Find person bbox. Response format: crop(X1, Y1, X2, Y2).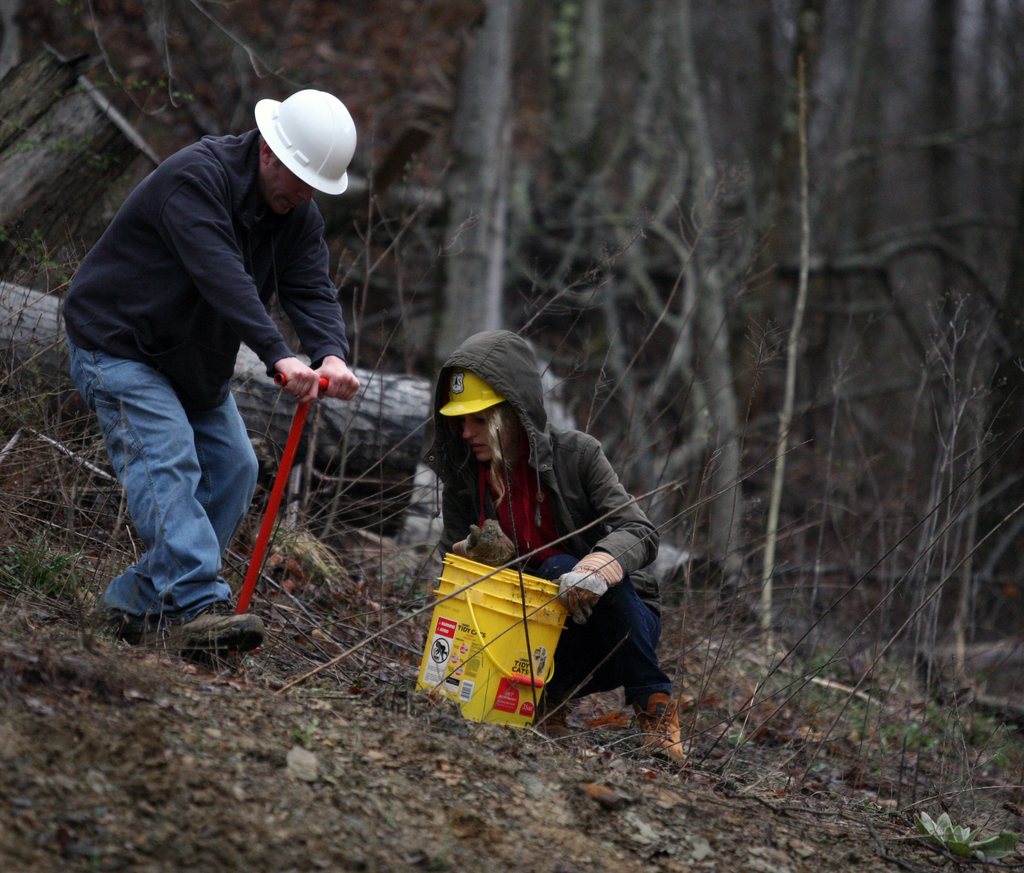
crop(61, 90, 356, 661).
